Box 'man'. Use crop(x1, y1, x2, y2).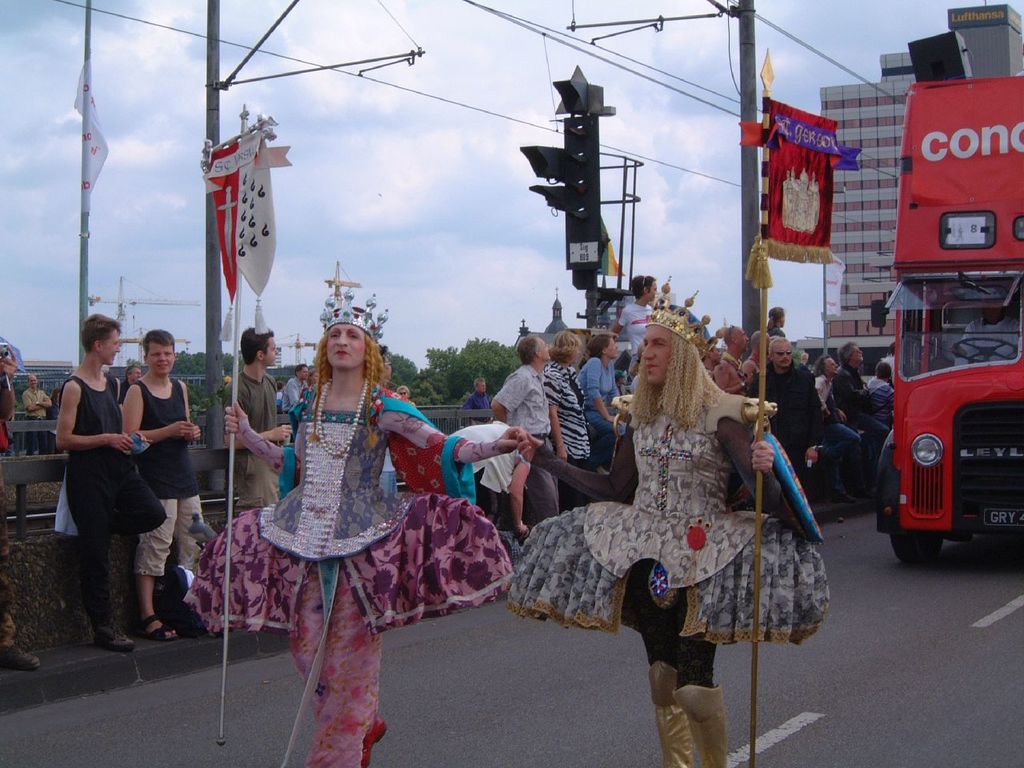
crop(455, 376, 491, 426).
